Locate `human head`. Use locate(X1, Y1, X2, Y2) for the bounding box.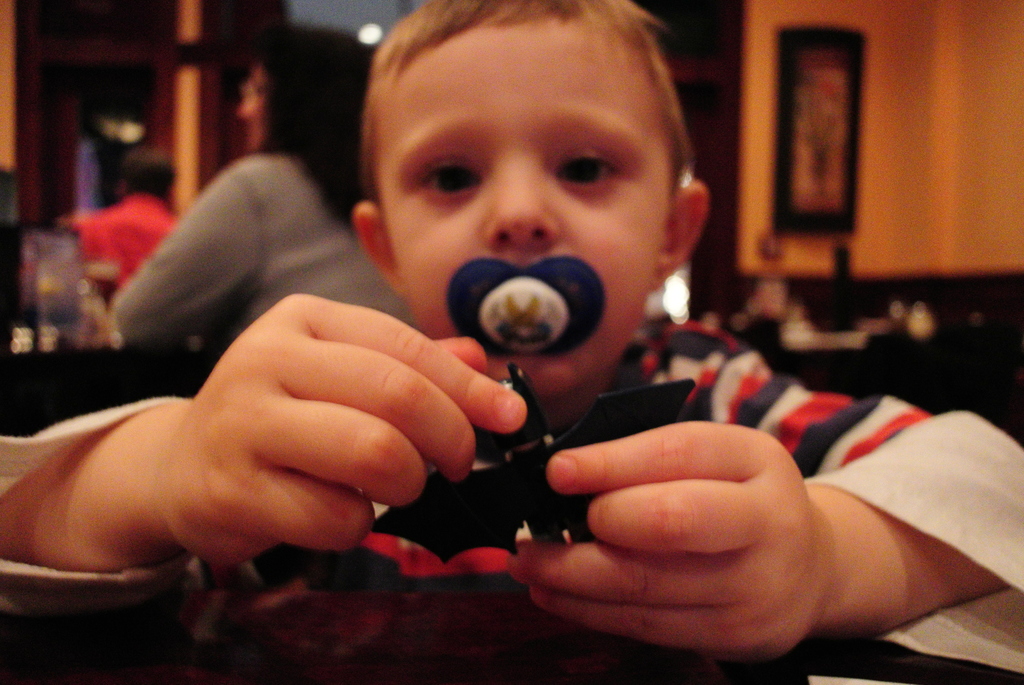
locate(117, 146, 173, 202).
